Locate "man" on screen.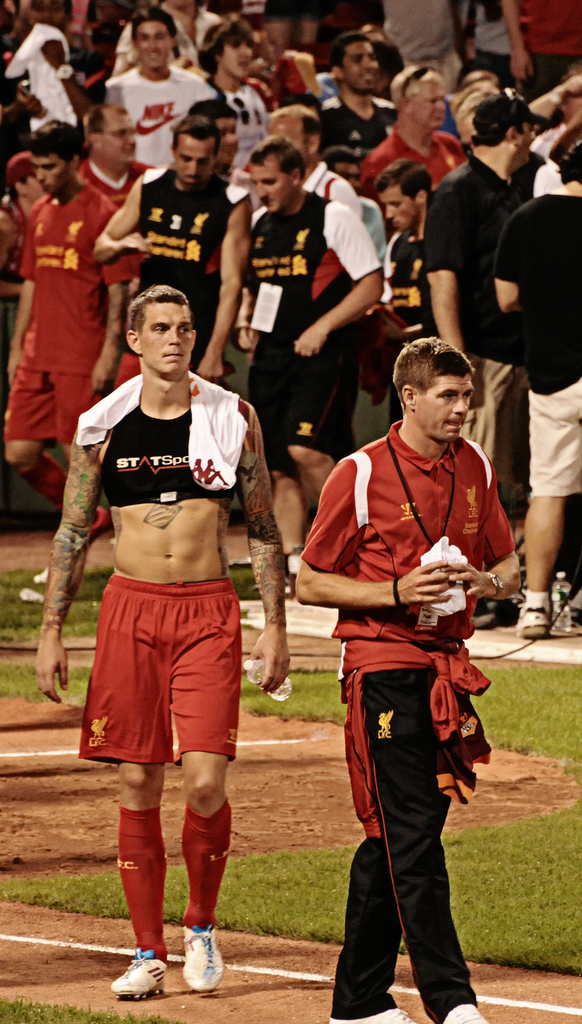
On screen at 105/12/221/170.
